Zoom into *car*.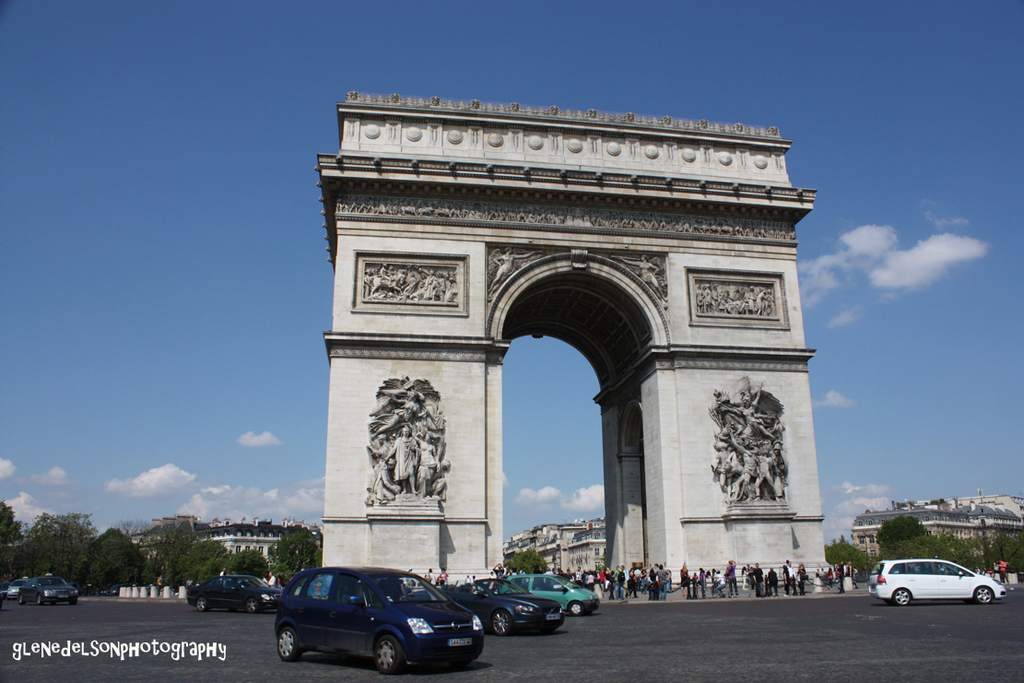
Zoom target: l=501, t=573, r=602, b=615.
